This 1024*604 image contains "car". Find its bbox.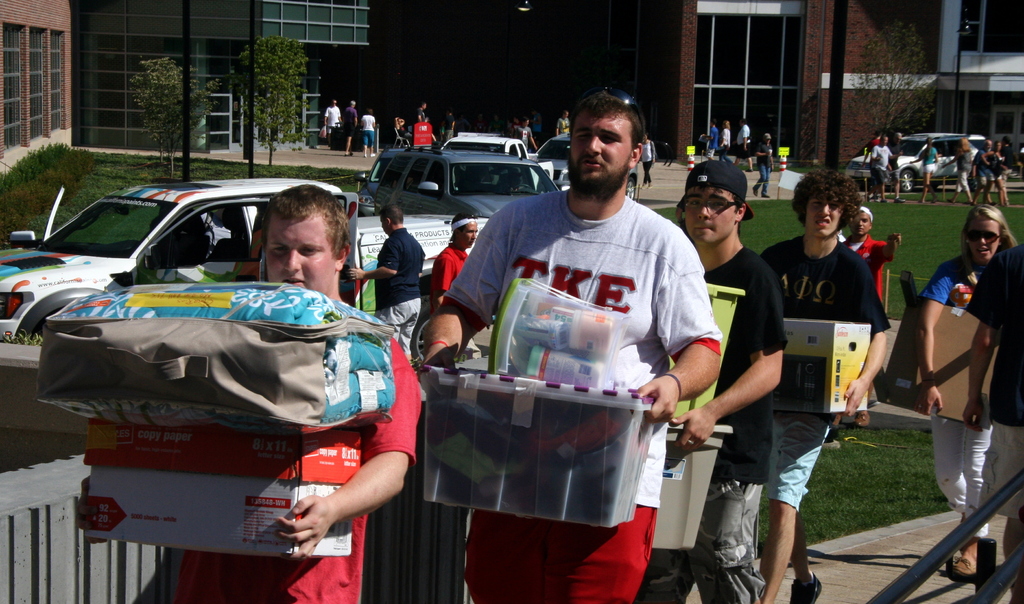
(x1=354, y1=127, x2=570, y2=233).
